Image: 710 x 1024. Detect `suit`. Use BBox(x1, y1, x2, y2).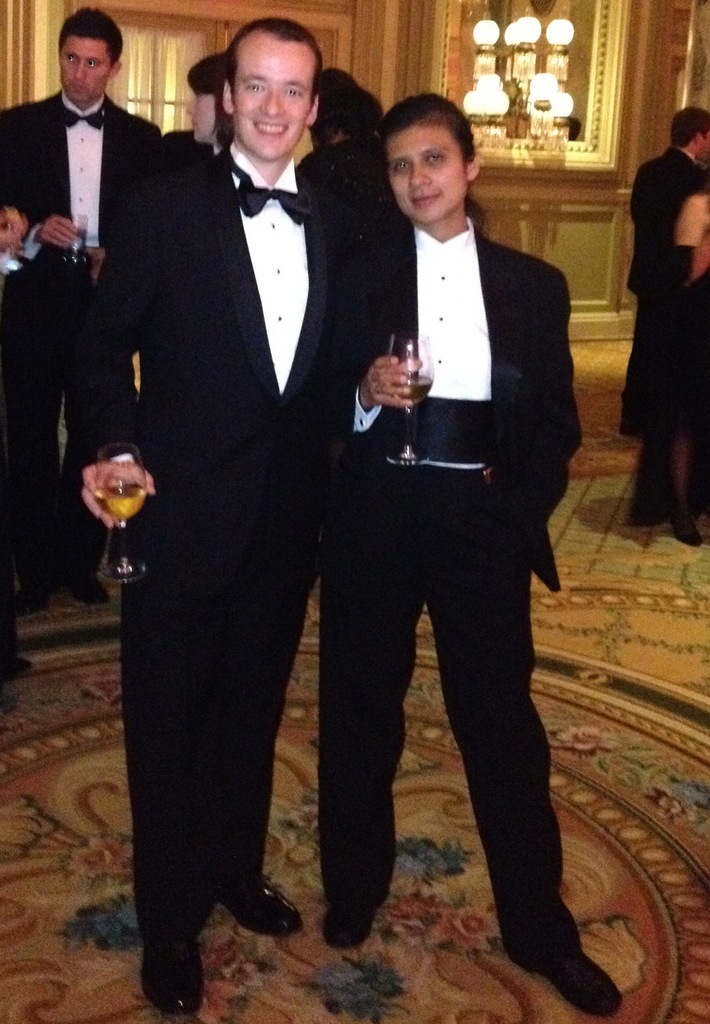
BBox(316, 212, 590, 939).
